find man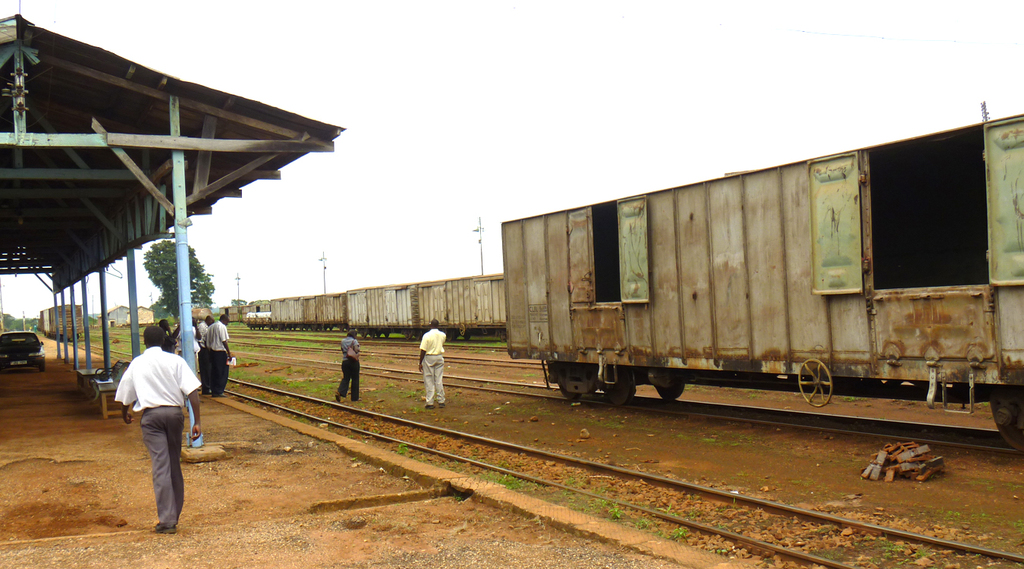
x1=198 y1=316 x2=214 y2=349
